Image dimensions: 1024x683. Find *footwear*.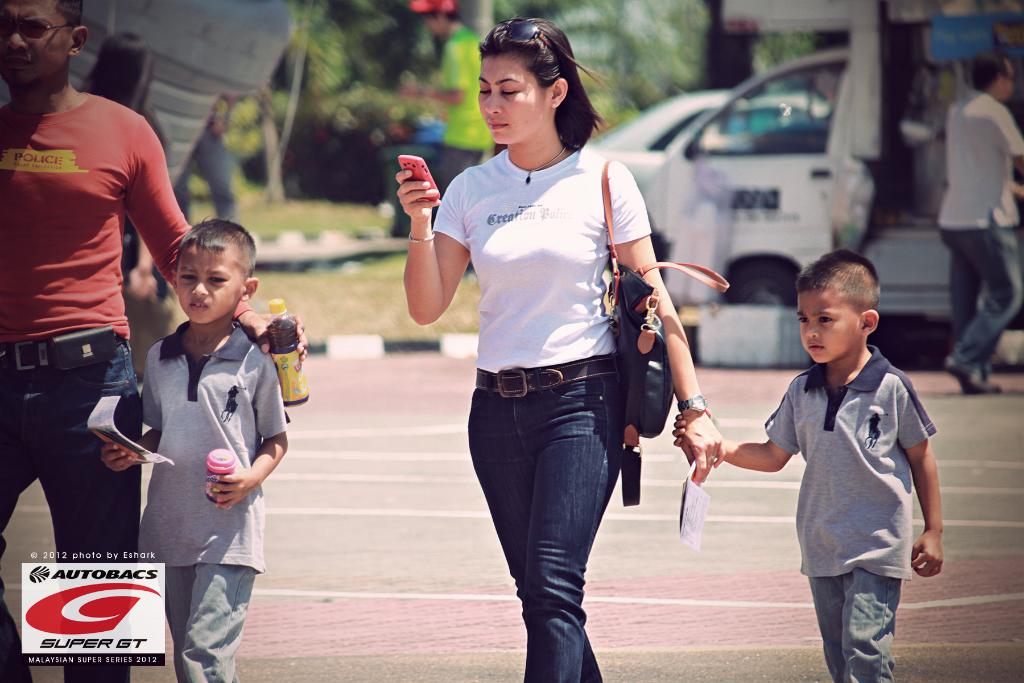
box=[945, 365, 998, 395].
